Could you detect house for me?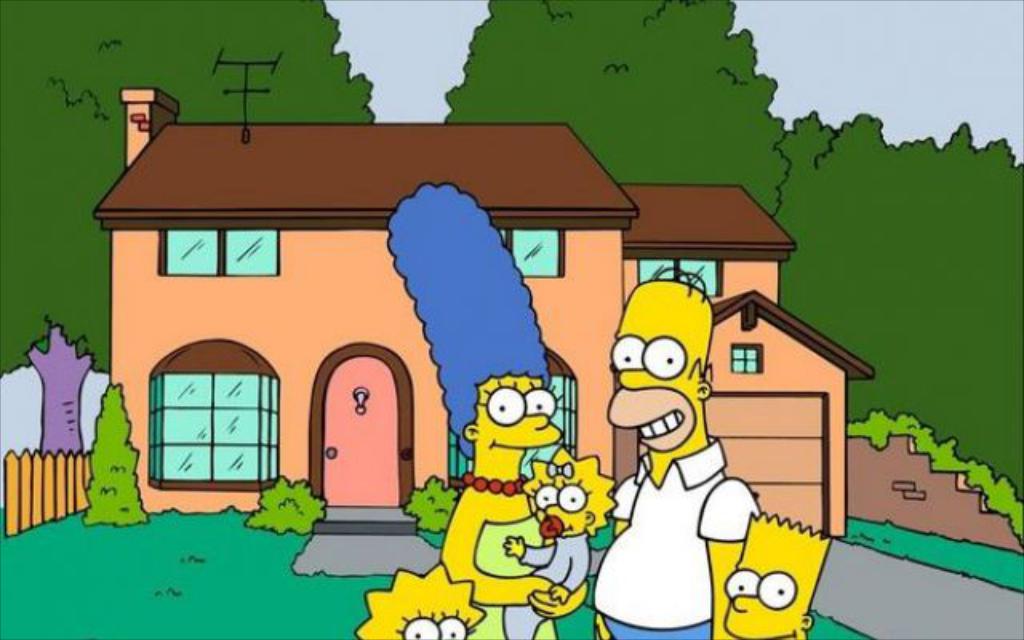
Detection result: Rect(117, 80, 877, 570).
